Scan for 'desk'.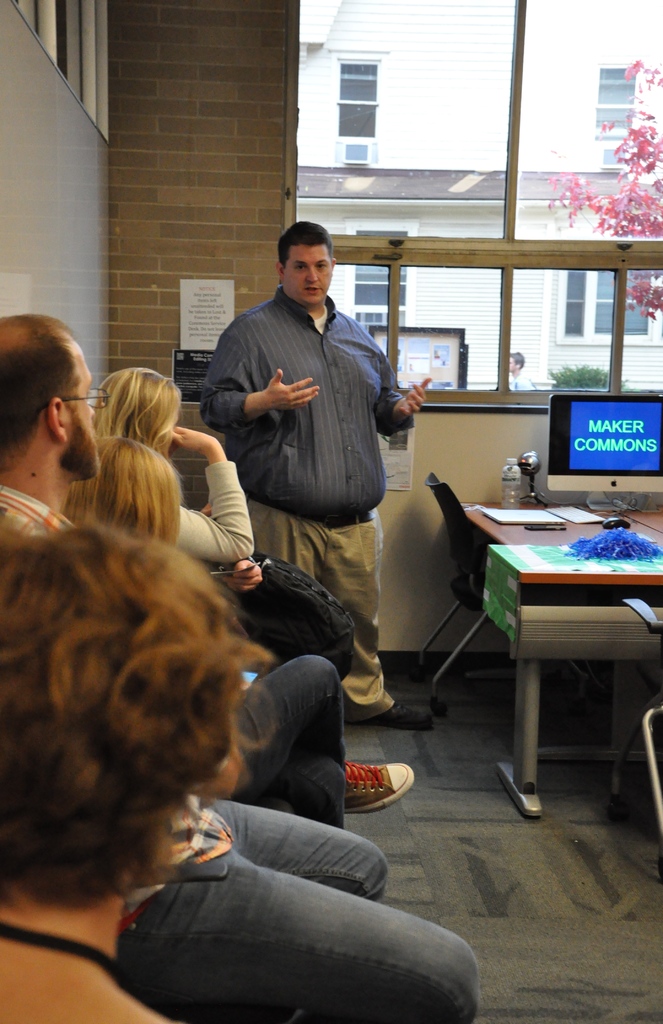
Scan result: left=431, top=445, right=648, bottom=820.
